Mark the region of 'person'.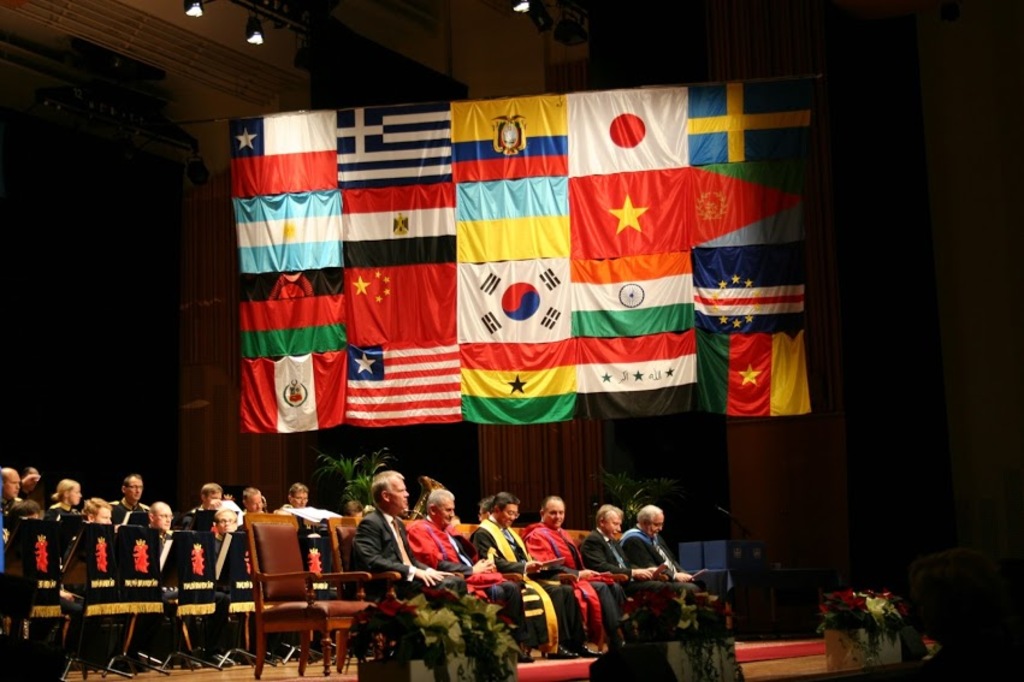
Region: [238,487,264,523].
